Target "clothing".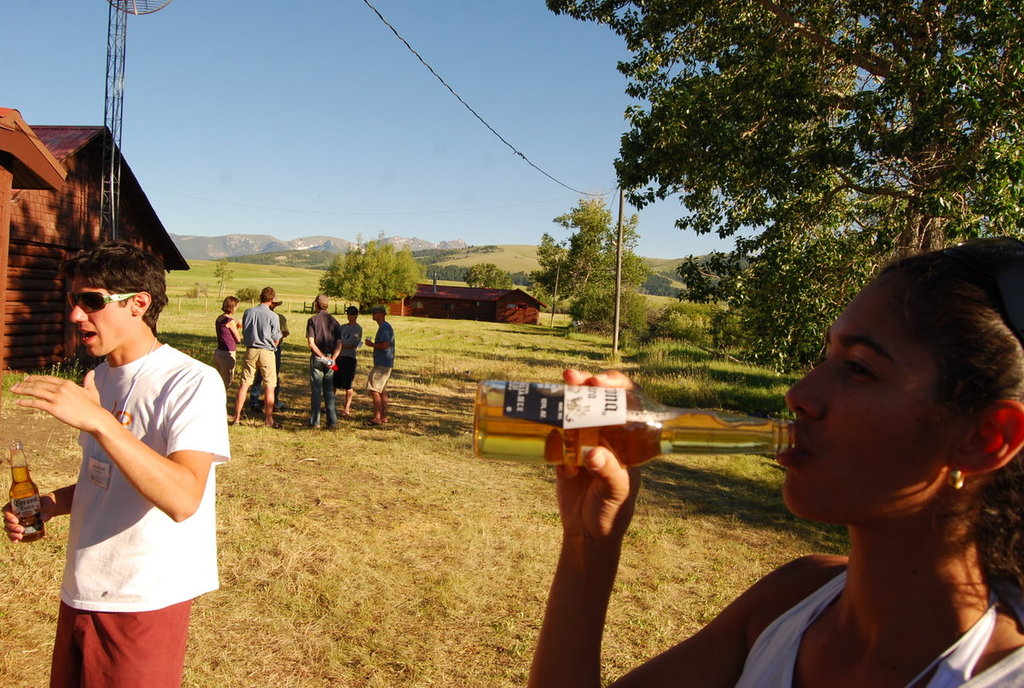
Target region: bbox(343, 313, 369, 410).
